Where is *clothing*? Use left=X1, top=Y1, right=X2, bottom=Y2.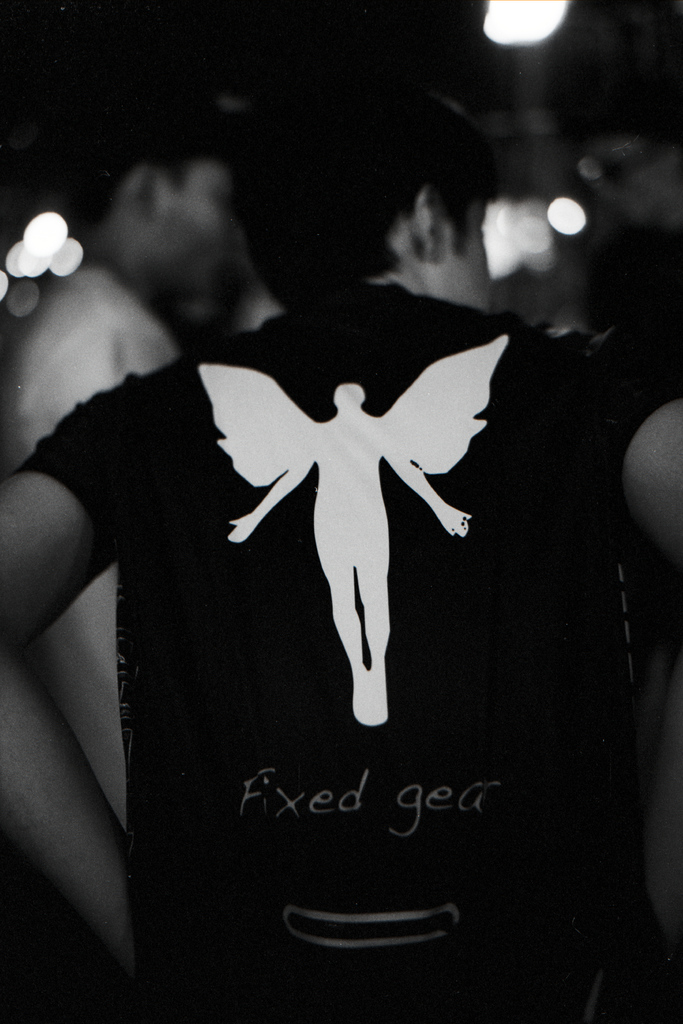
left=0, top=255, right=629, bottom=991.
